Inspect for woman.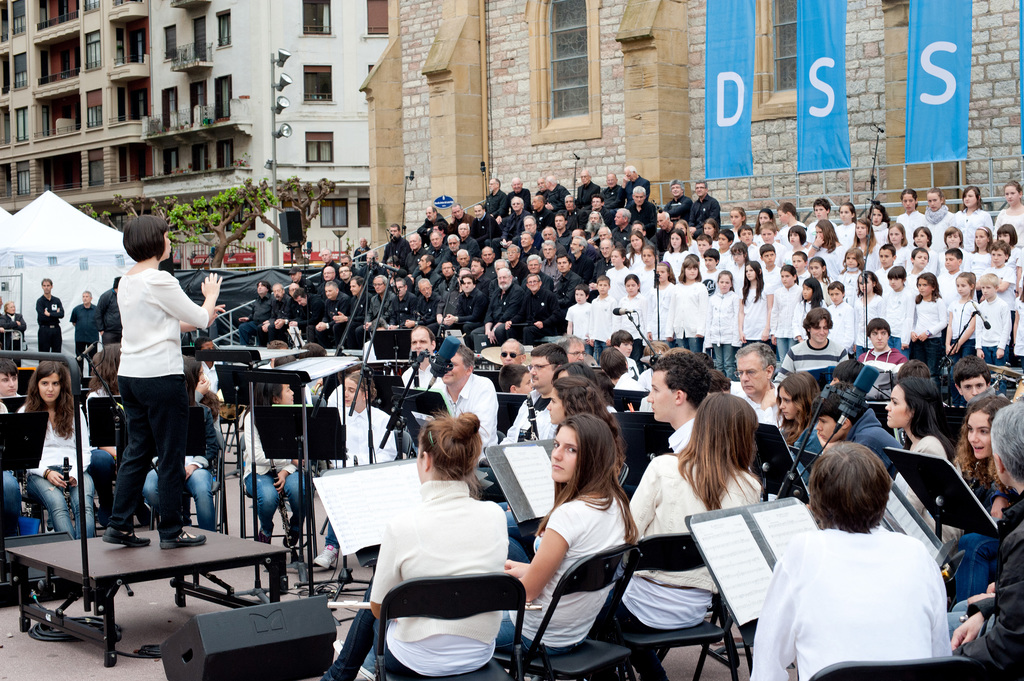
Inspection: region(351, 417, 528, 673).
